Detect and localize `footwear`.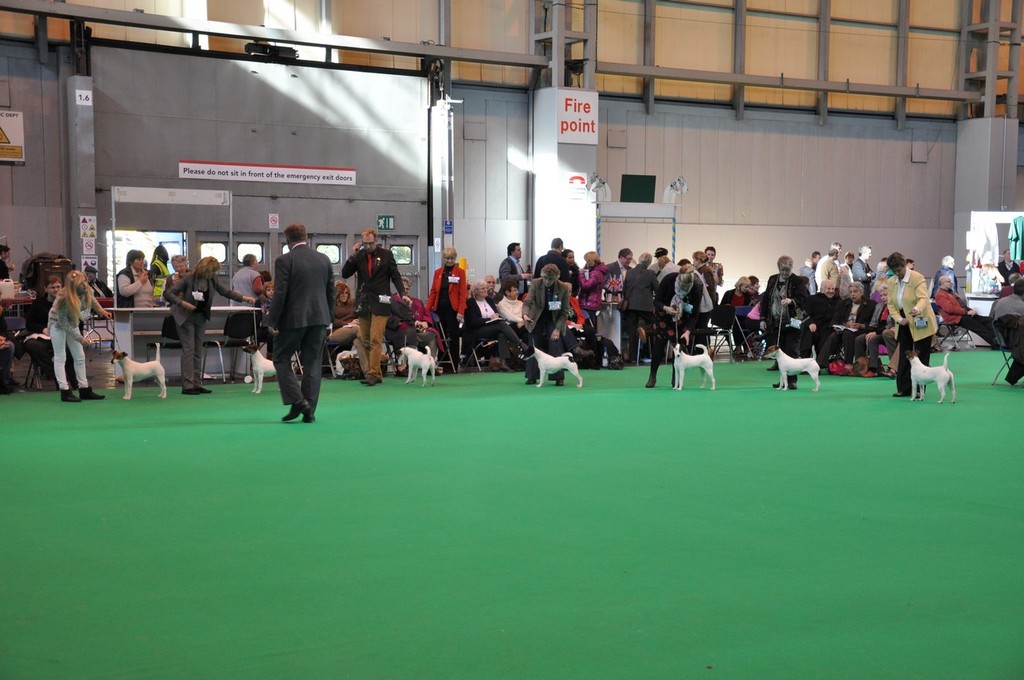
Localized at 182,385,210,394.
